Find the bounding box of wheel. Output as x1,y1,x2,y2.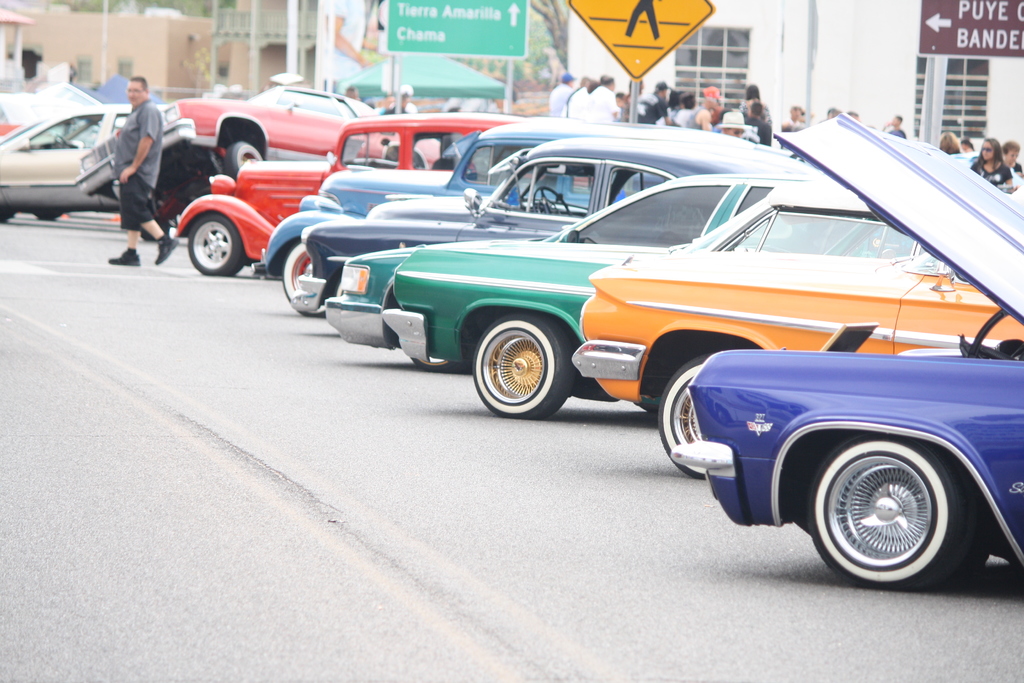
189,212,243,272.
